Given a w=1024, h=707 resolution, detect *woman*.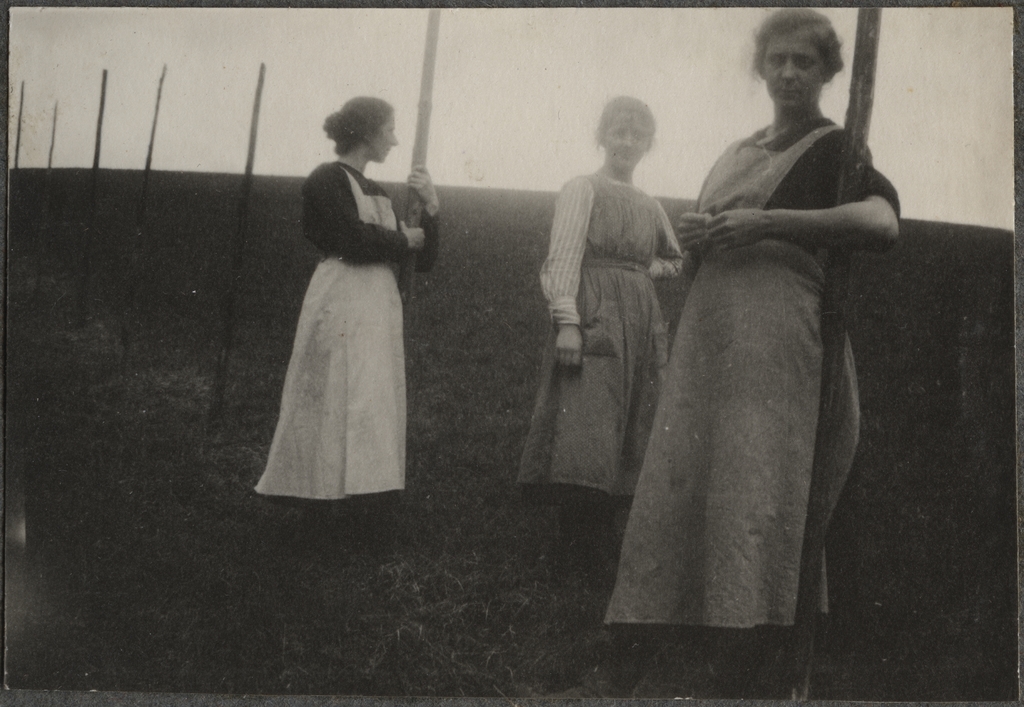
<bbox>602, 11, 904, 701</bbox>.
